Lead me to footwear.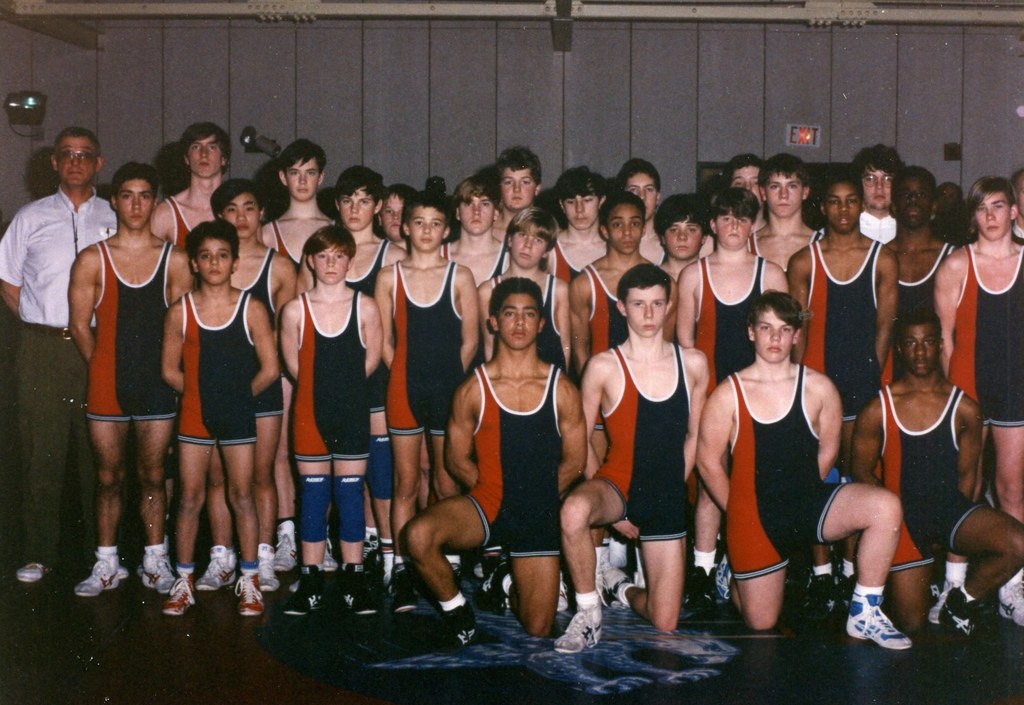
Lead to [853, 588, 925, 668].
